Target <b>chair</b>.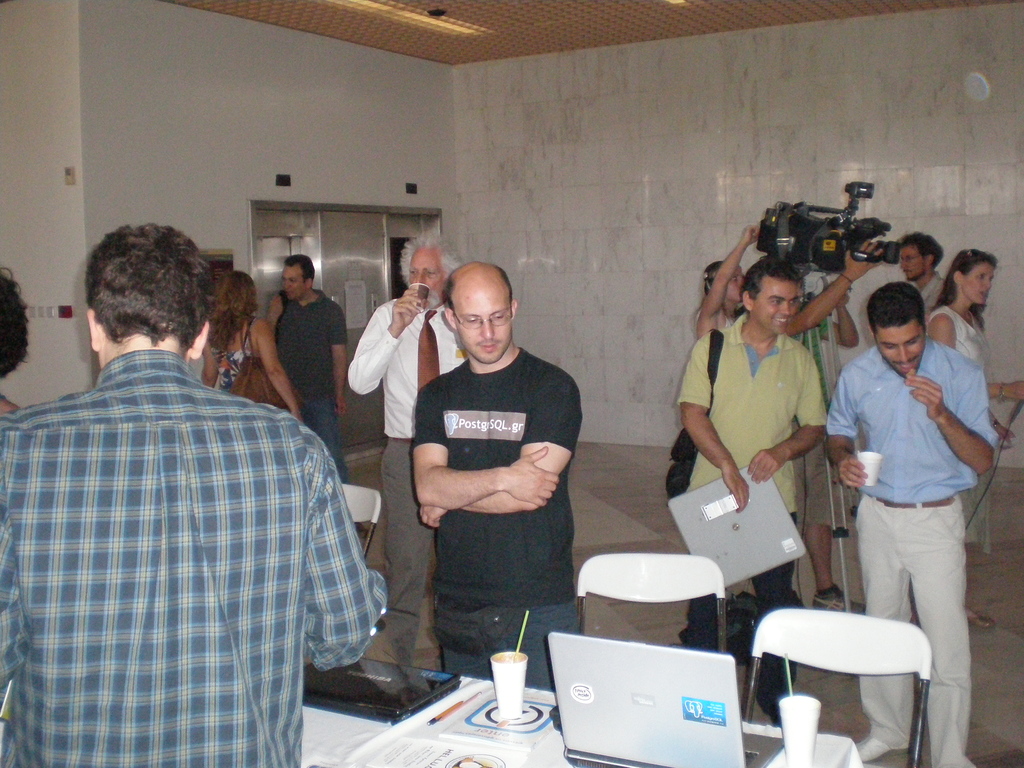
Target region: [x1=342, y1=484, x2=383, y2=561].
